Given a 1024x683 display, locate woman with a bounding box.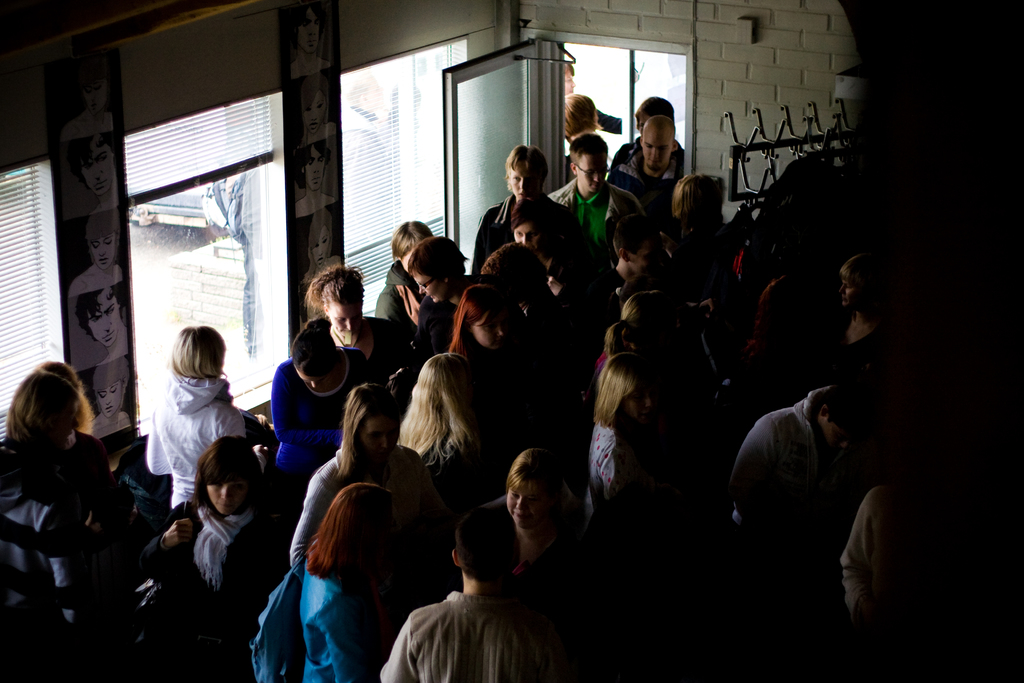
Located: (left=486, top=450, right=596, bottom=609).
